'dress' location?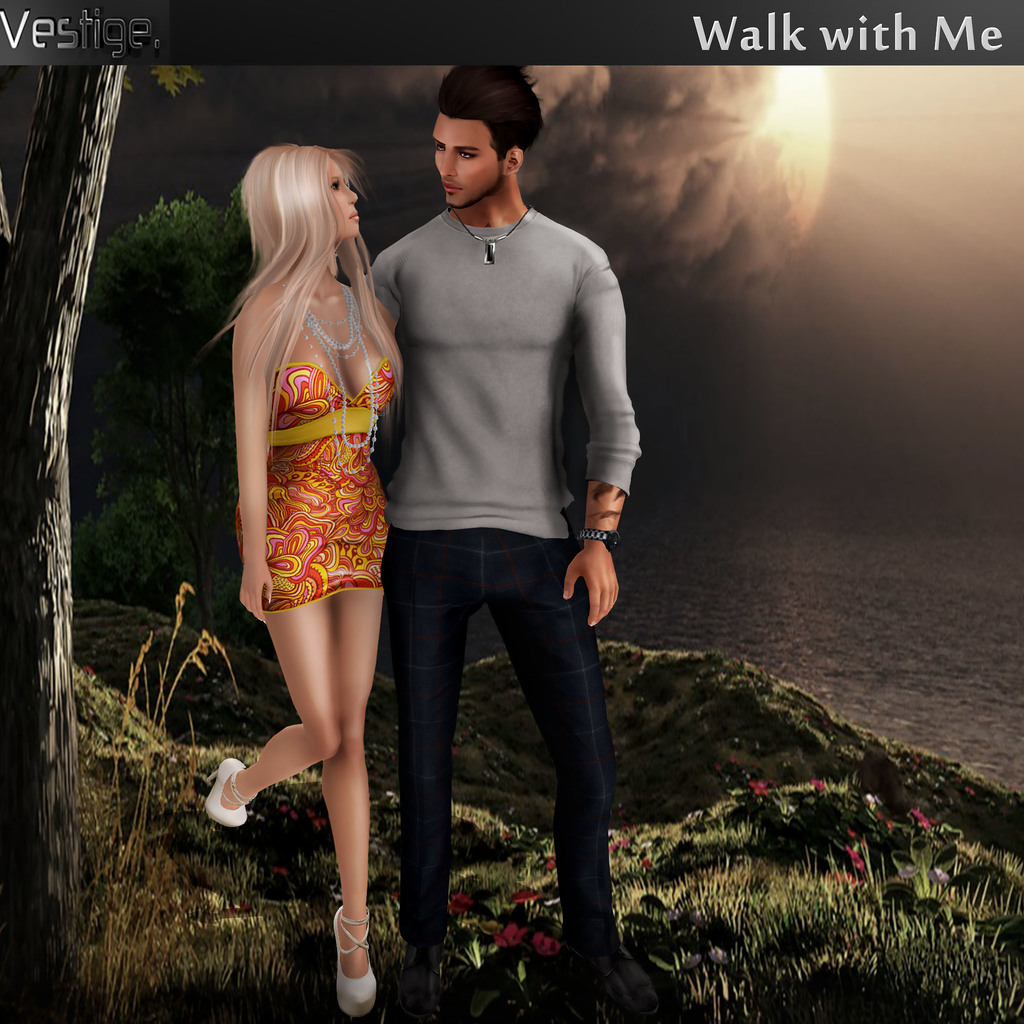
locate(240, 363, 397, 612)
